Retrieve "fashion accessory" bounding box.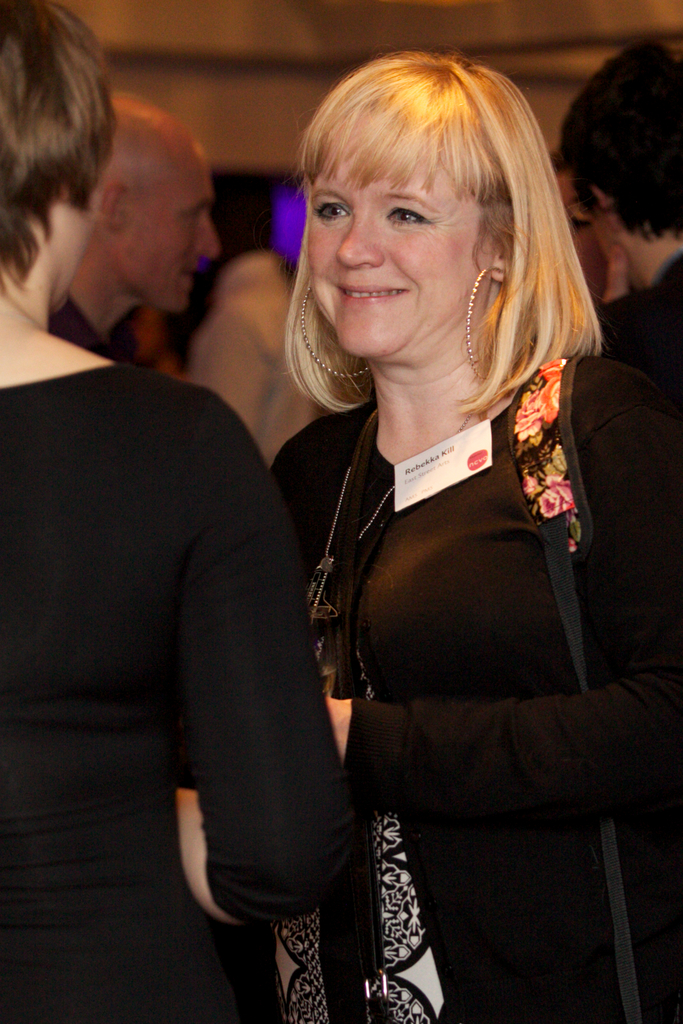
Bounding box: Rect(296, 280, 376, 379).
